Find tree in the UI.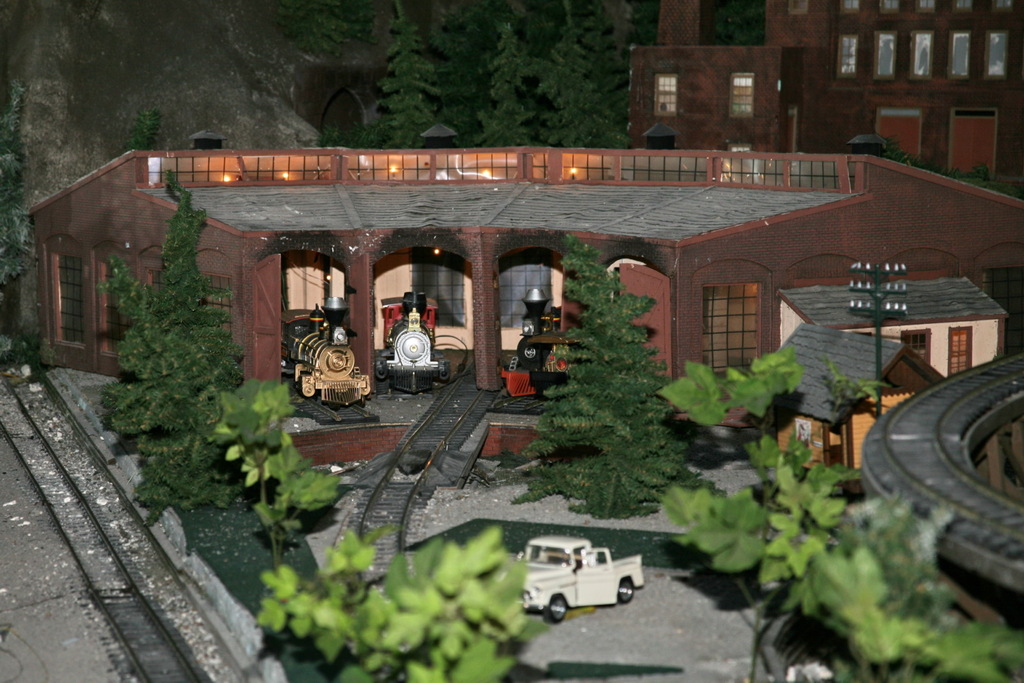
UI element at (x1=879, y1=136, x2=1023, y2=201).
